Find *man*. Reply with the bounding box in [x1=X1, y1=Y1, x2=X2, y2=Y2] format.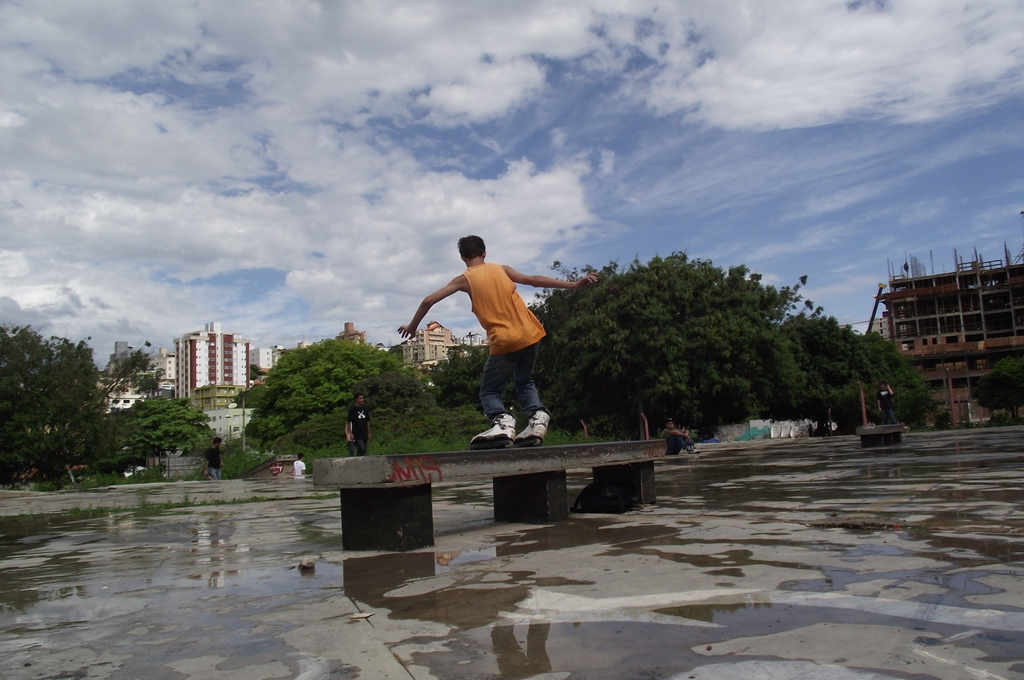
[x1=391, y1=232, x2=600, y2=457].
